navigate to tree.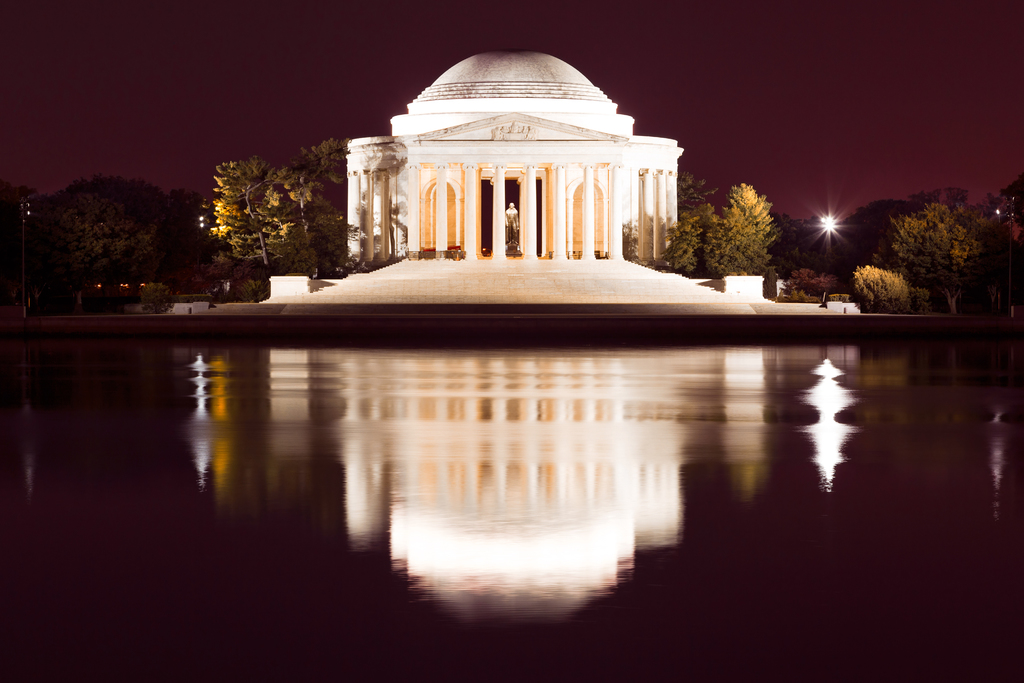
Navigation target: <bbox>216, 154, 301, 277</bbox>.
